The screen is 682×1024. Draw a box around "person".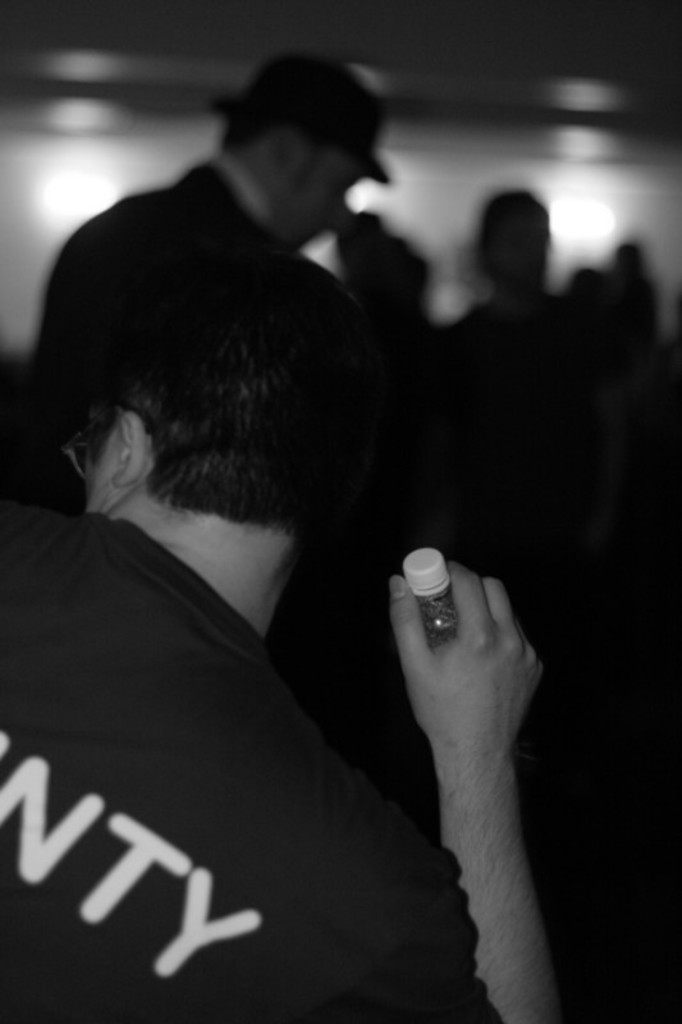
l=0, t=253, r=575, b=1023.
